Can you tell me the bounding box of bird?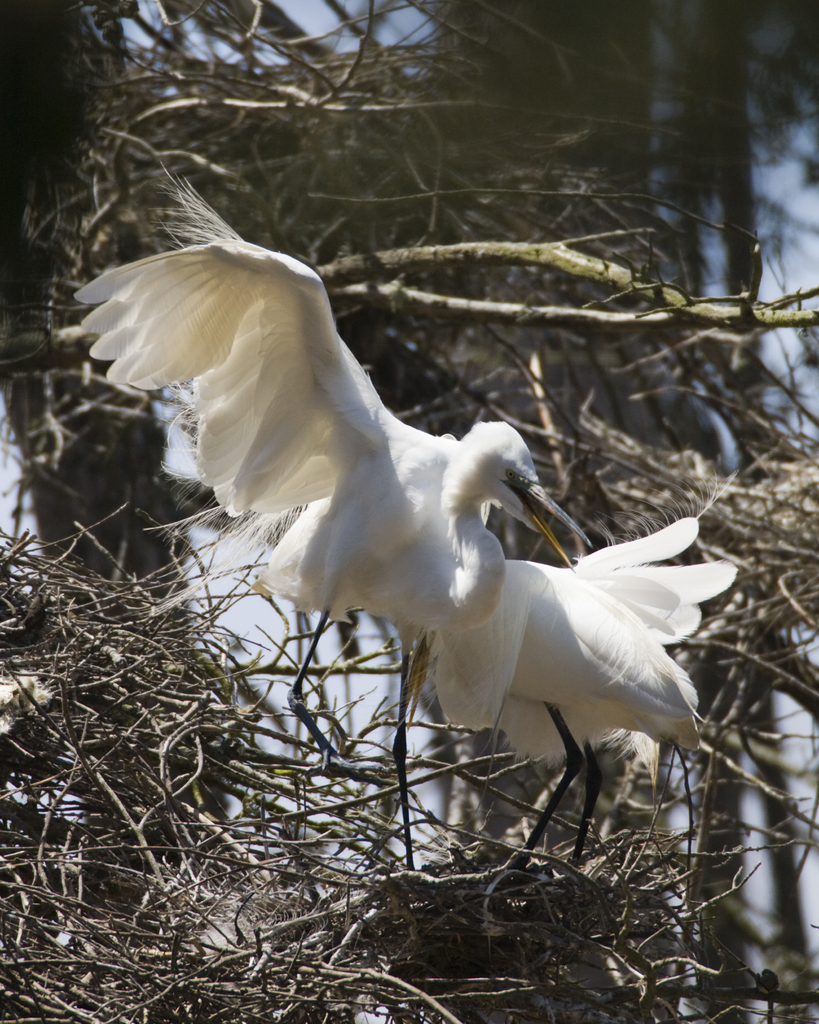
l=179, t=351, r=722, b=849.
